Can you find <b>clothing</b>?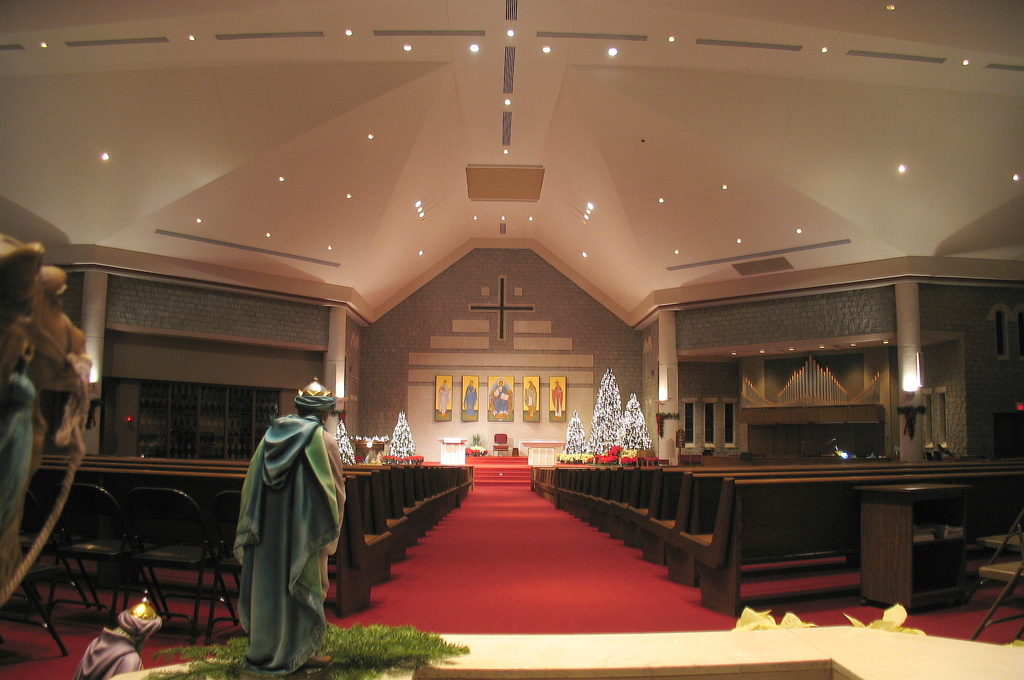
Yes, bounding box: x1=462 y1=383 x2=477 y2=414.
